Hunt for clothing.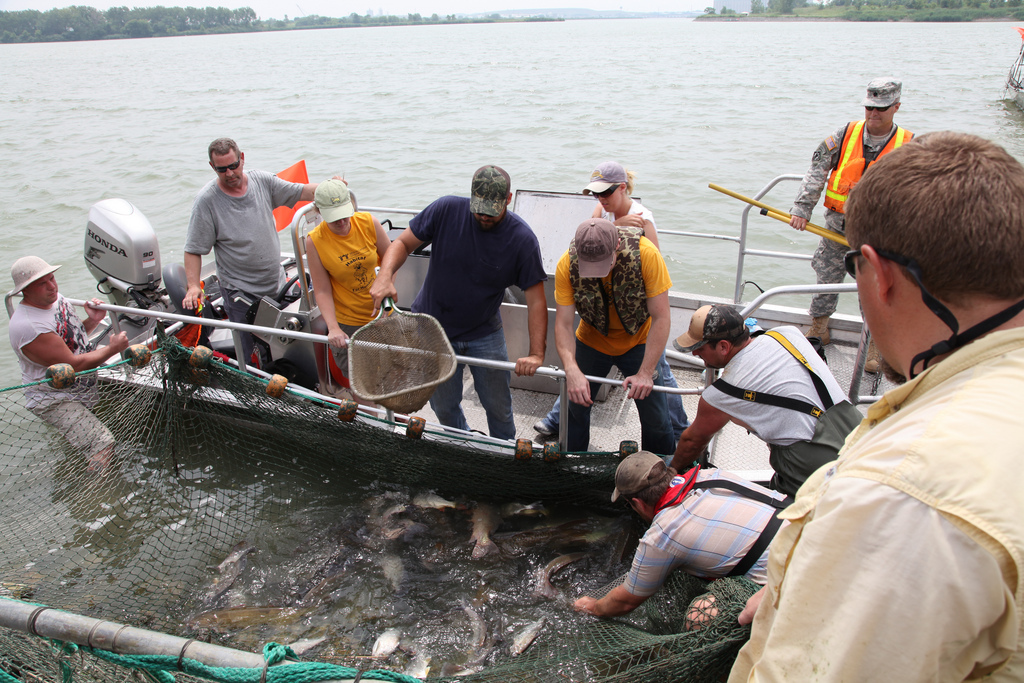
Hunted down at [185, 171, 293, 350].
